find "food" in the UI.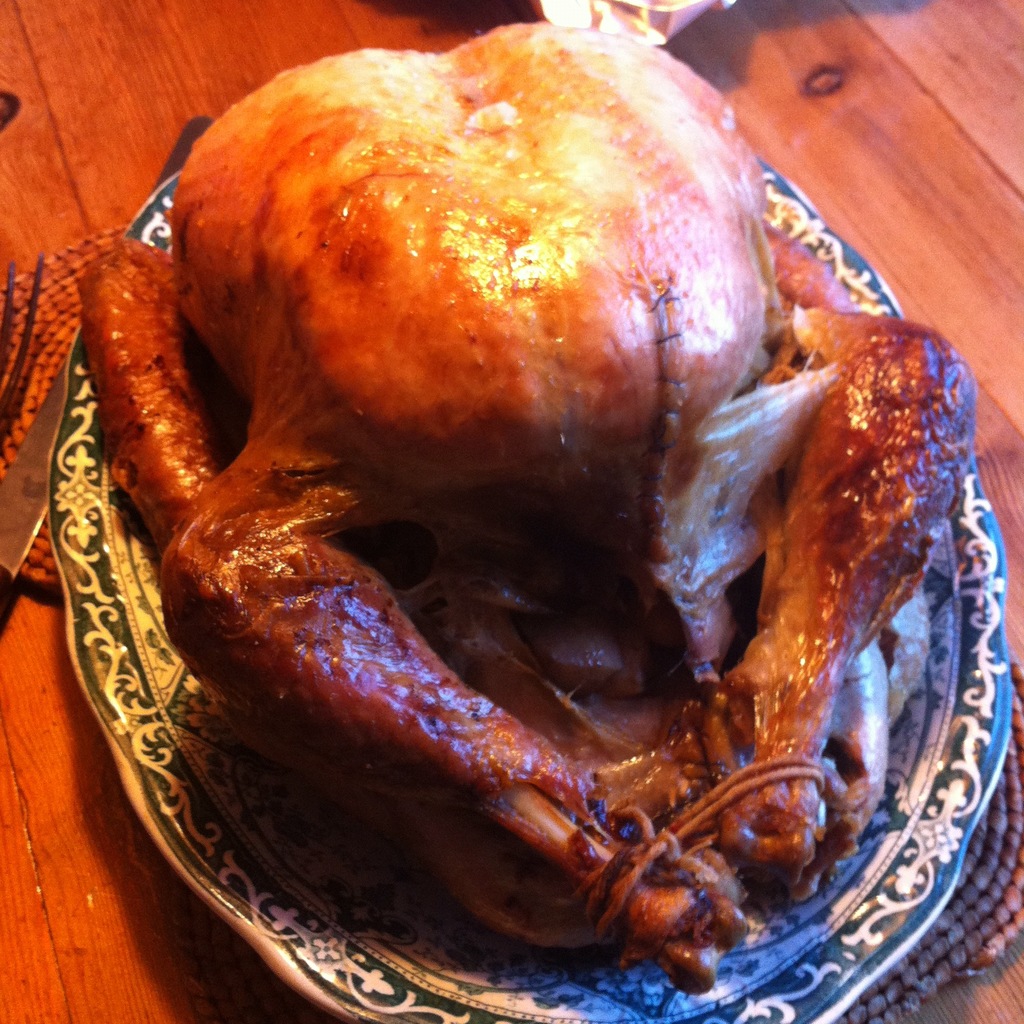
UI element at box=[126, 38, 988, 965].
